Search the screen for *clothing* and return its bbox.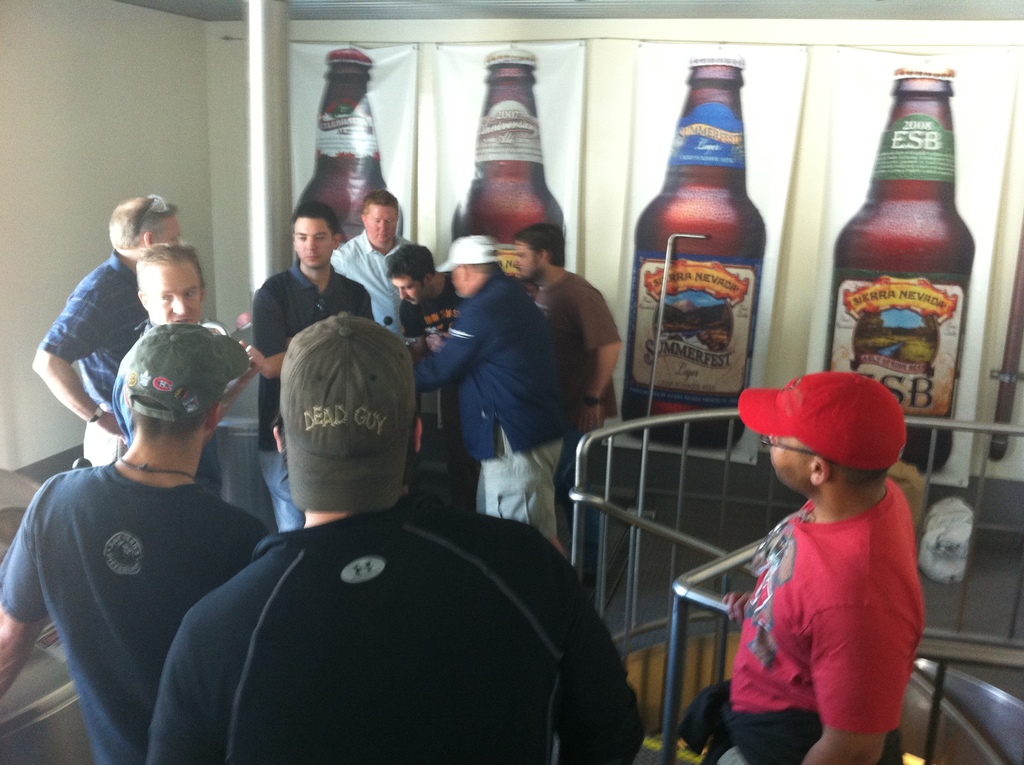
Found: bbox=[675, 478, 925, 764].
